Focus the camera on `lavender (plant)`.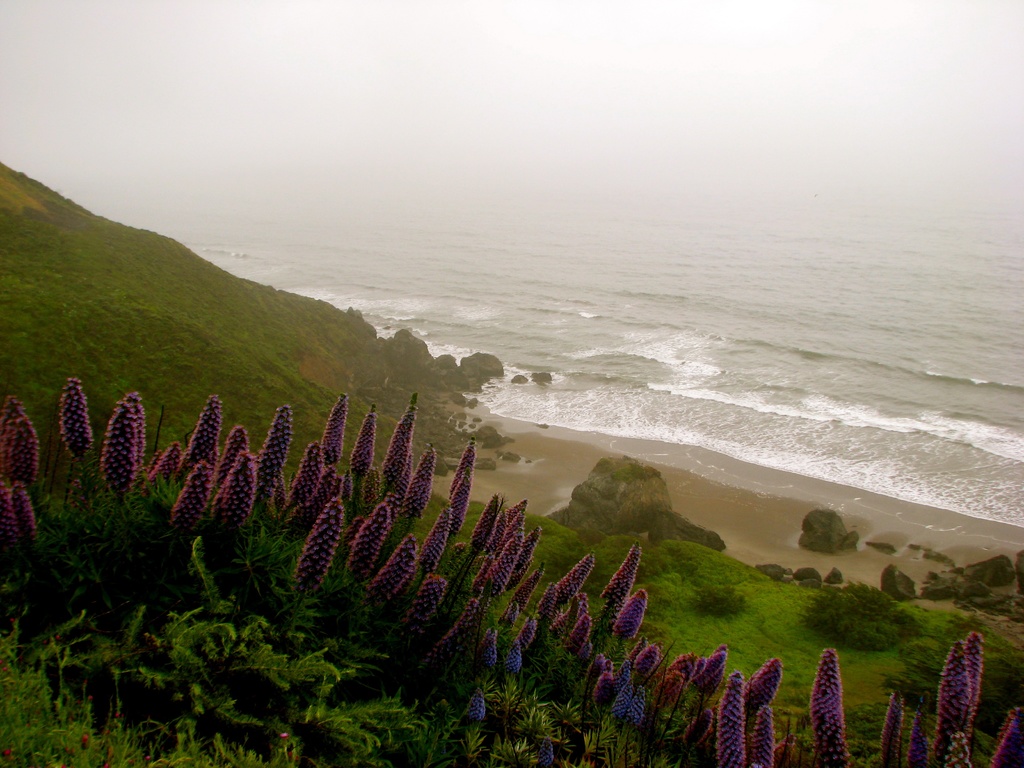
Focus region: 561/611/589/662.
